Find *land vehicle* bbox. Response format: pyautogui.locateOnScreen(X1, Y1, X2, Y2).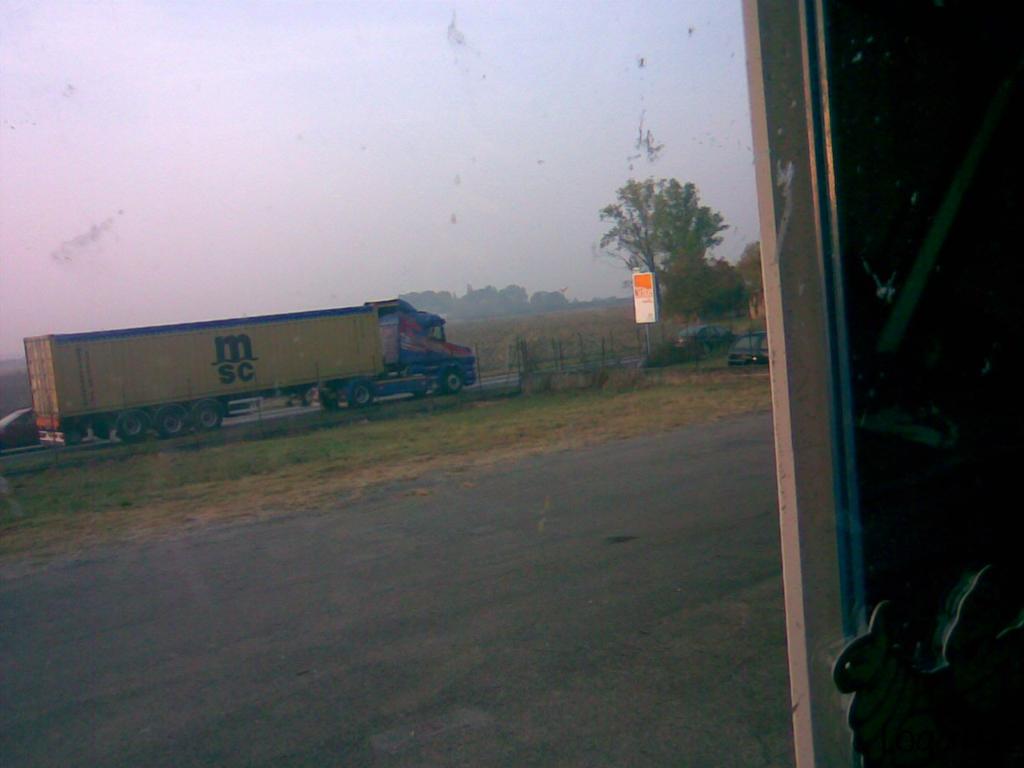
pyautogui.locateOnScreen(733, 330, 770, 364).
